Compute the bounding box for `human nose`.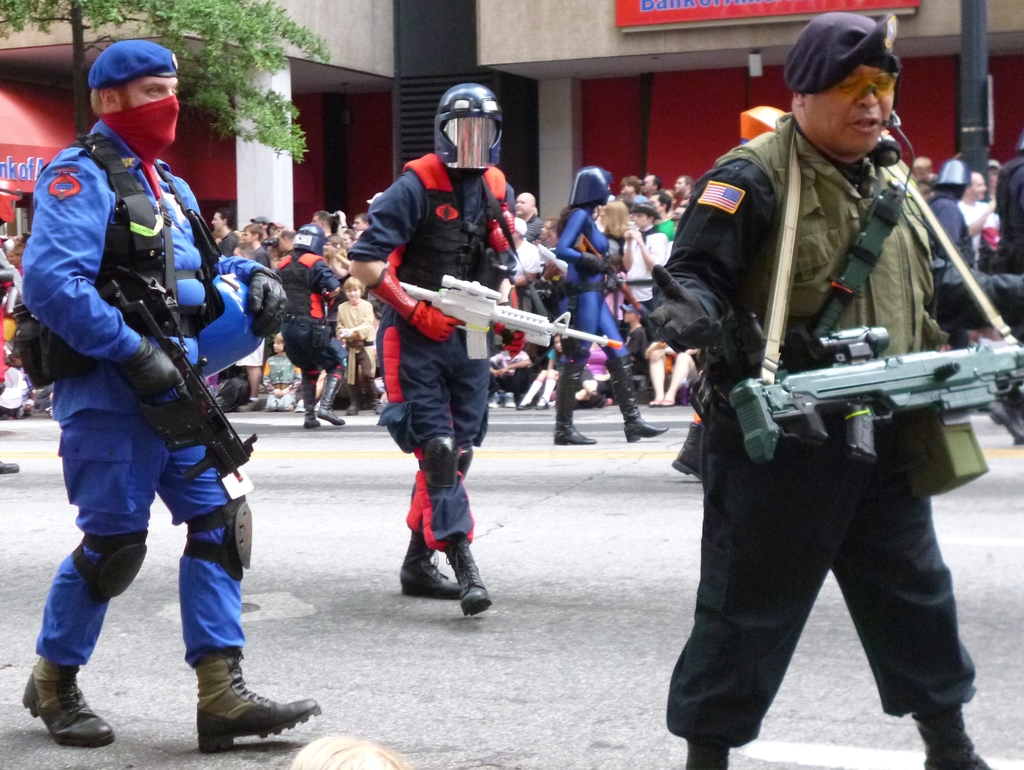
bbox=[164, 92, 179, 116].
